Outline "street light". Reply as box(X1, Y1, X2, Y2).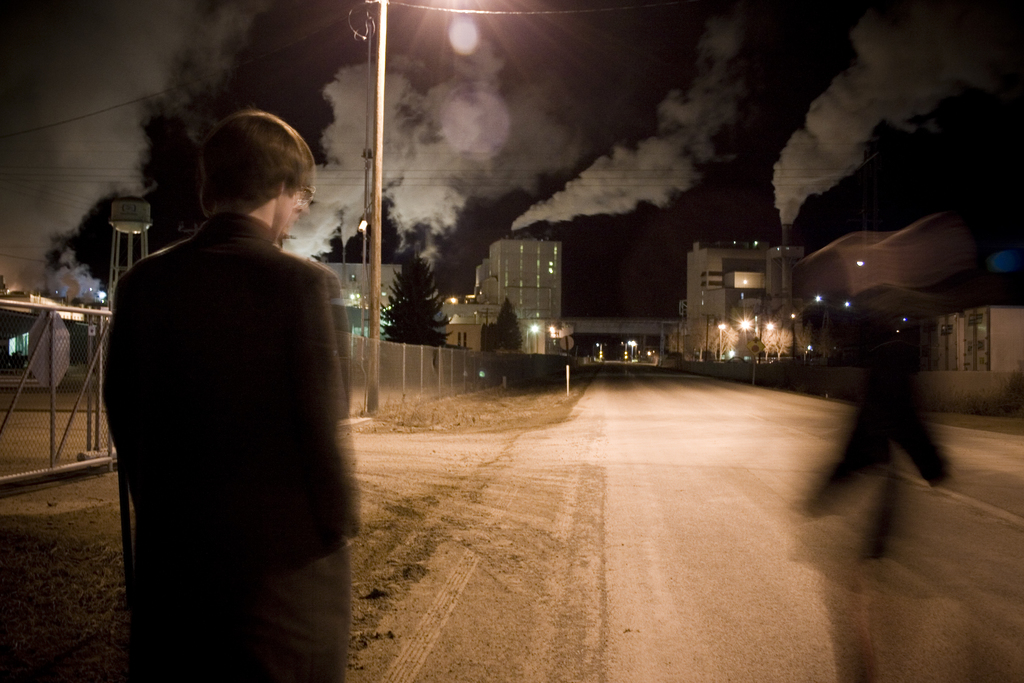
box(852, 256, 867, 269).
